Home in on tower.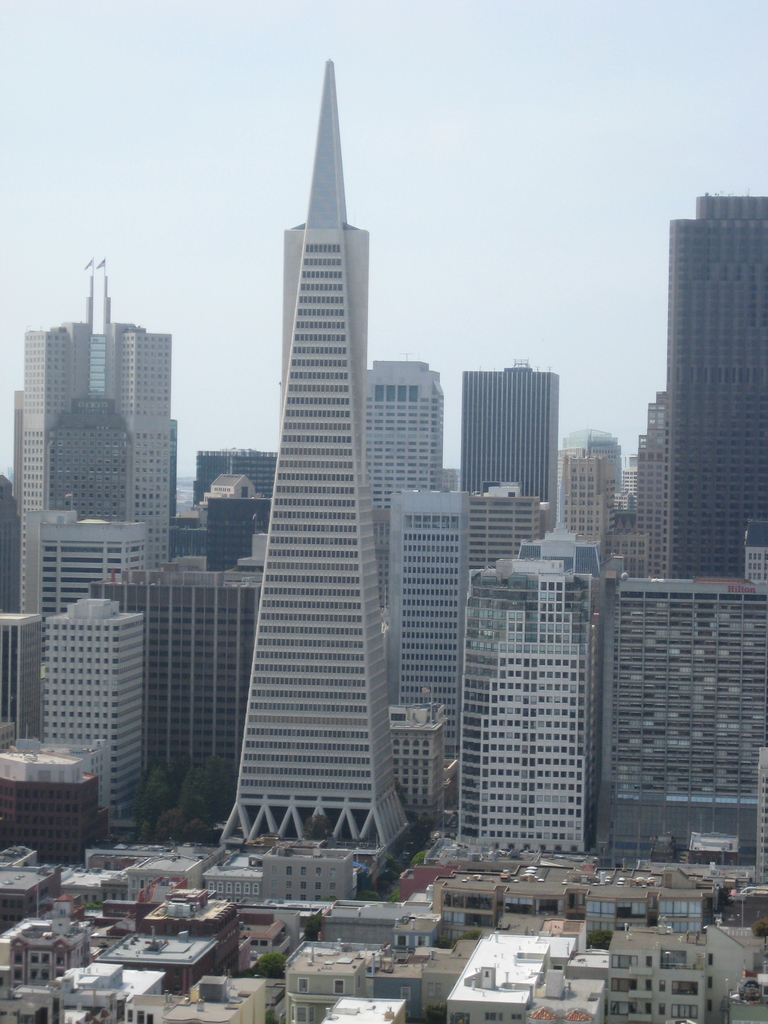
Homed in at x1=354, y1=353, x2=457, y2=608.
